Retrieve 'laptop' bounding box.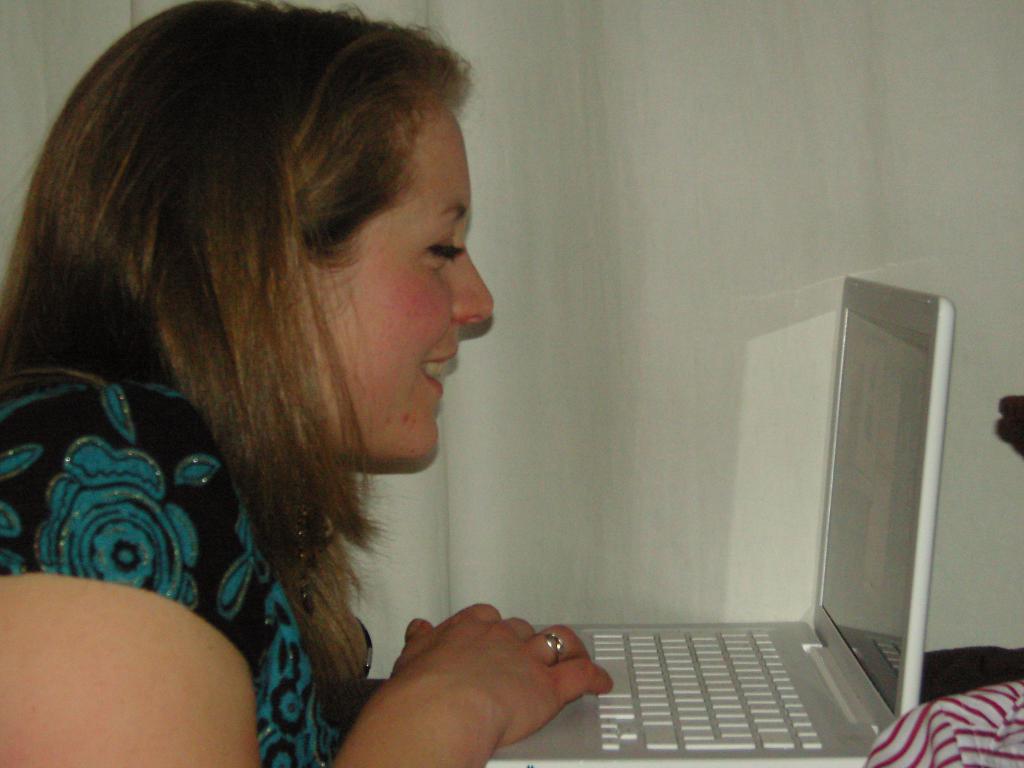
Bounding box: locate(484, 277, 957, 767).
